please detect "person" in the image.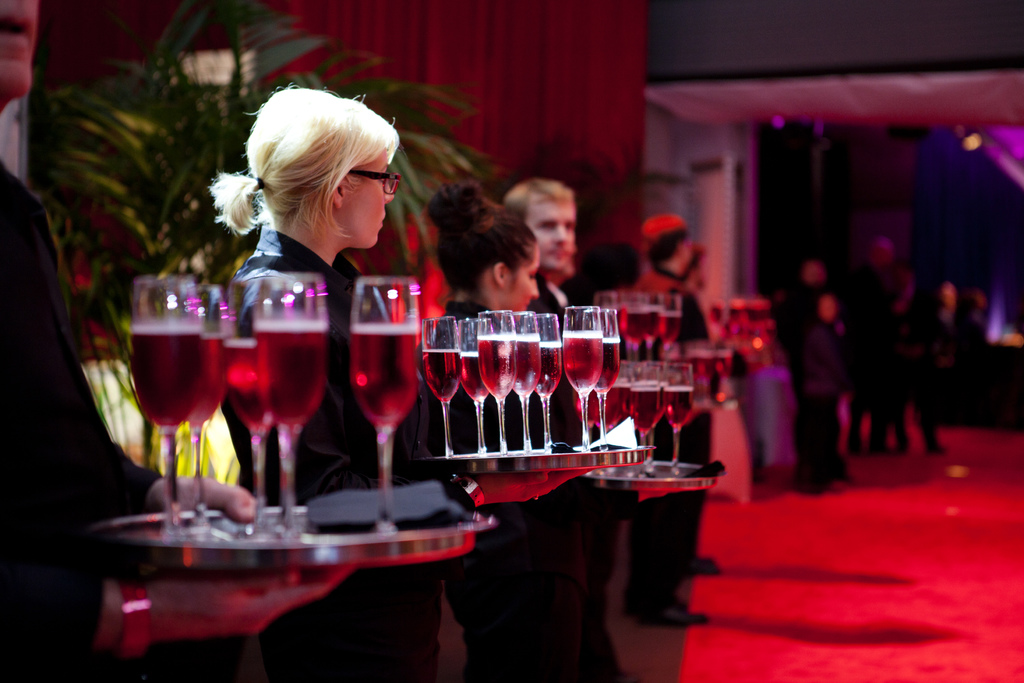
select_region(209, 82, 400, 682).
